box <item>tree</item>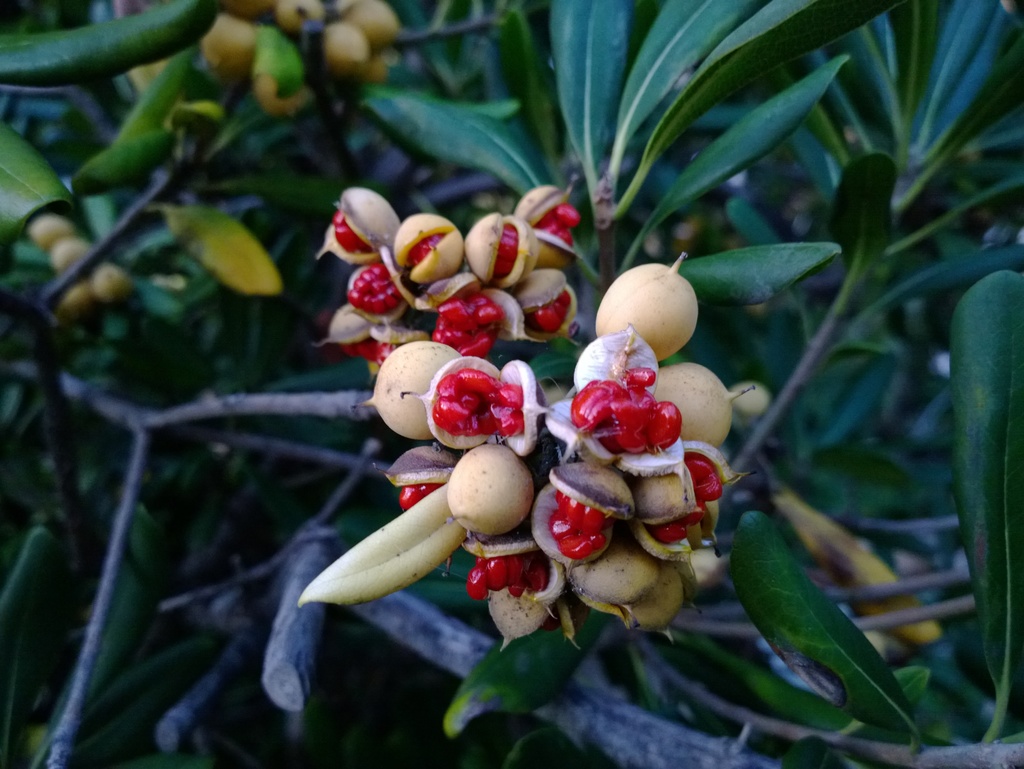
<bbox>0, 0, 1023, 768</bbox>
